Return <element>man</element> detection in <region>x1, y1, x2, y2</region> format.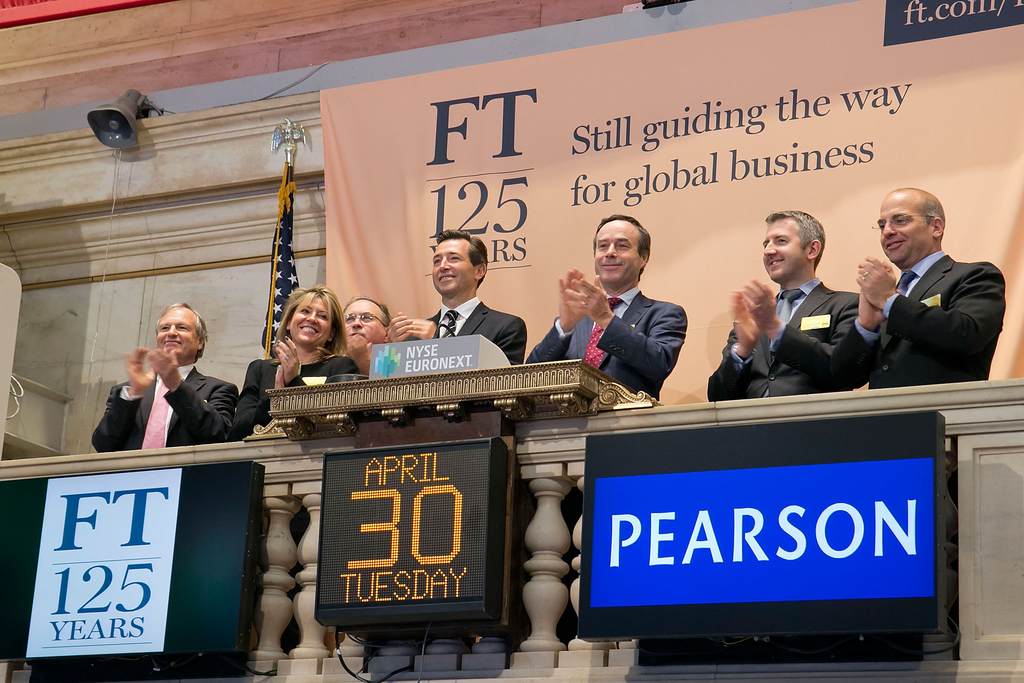
<region>92, 311, 243, 464</region>.
